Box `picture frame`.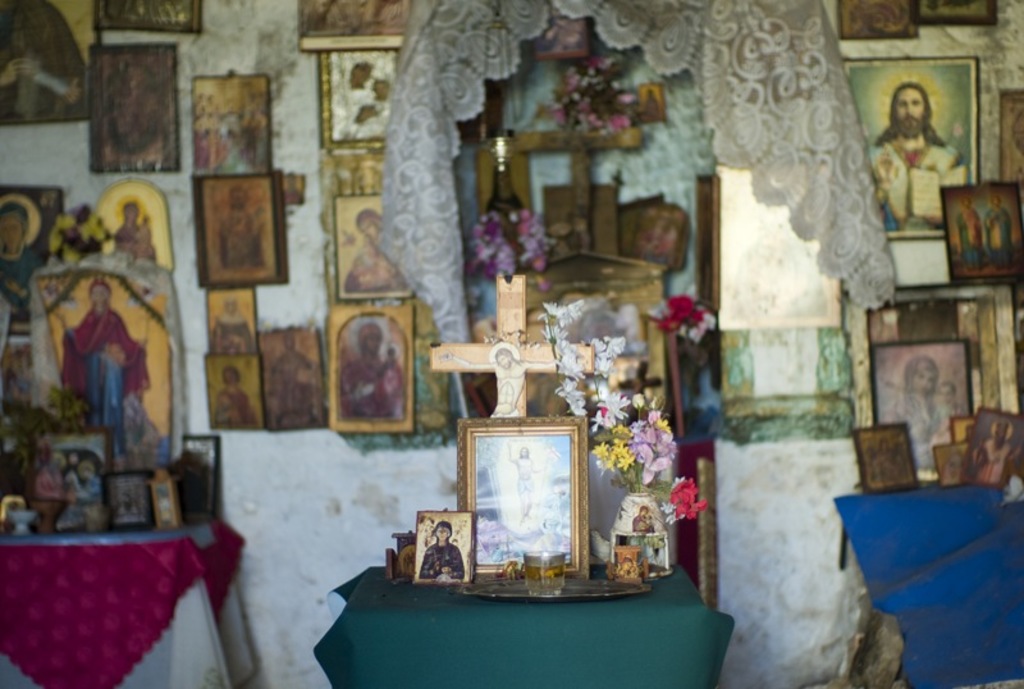
0, 188, 65, 323.
